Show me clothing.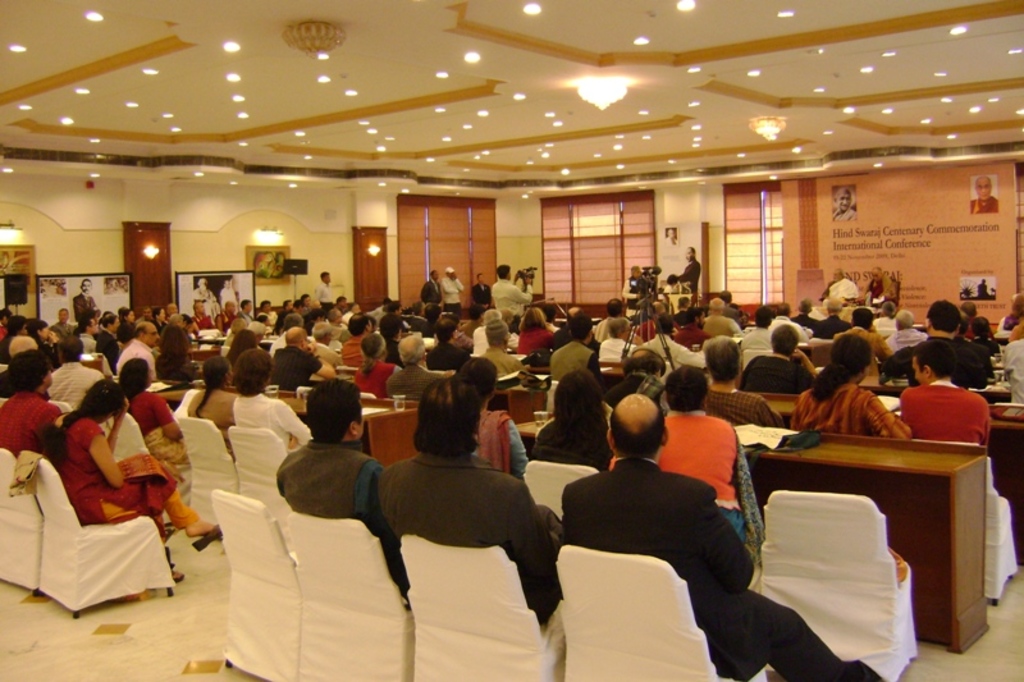
clothing is here: 561,456,865,681.
